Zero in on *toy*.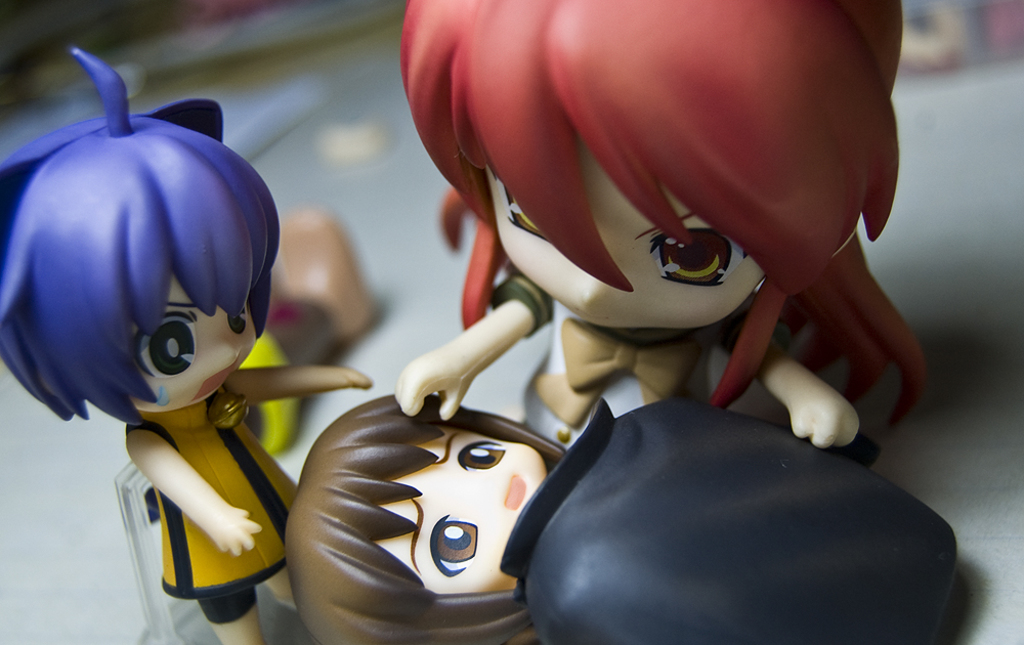
Zeroed in: 394, 0, 934, 451.
